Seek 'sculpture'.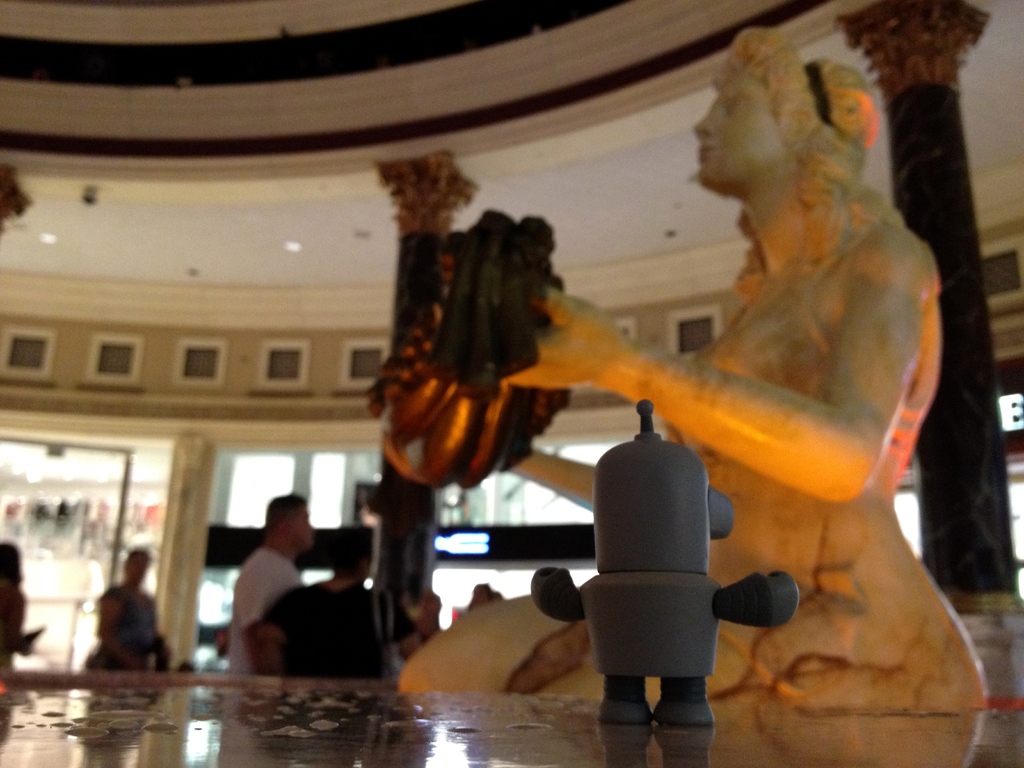
(404, 29, 980, 716).
